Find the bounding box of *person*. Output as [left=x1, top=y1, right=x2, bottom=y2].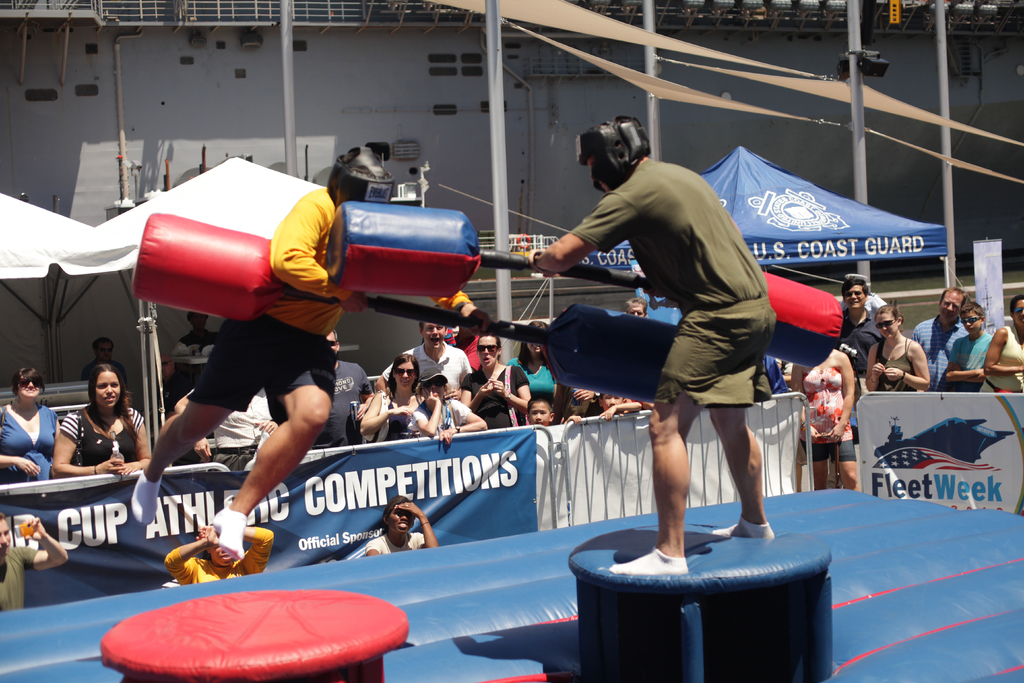
[left=364, top=491, right=440, bottom=554].
